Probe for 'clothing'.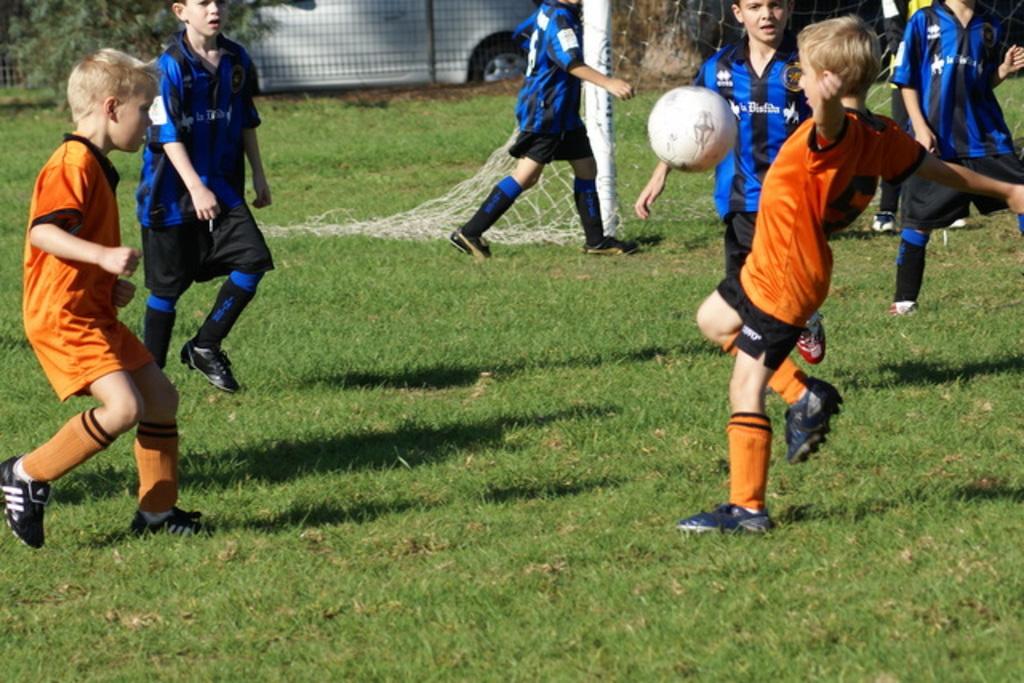
Probe result: x1=888, y1=0, x2=1022, y2=229.
